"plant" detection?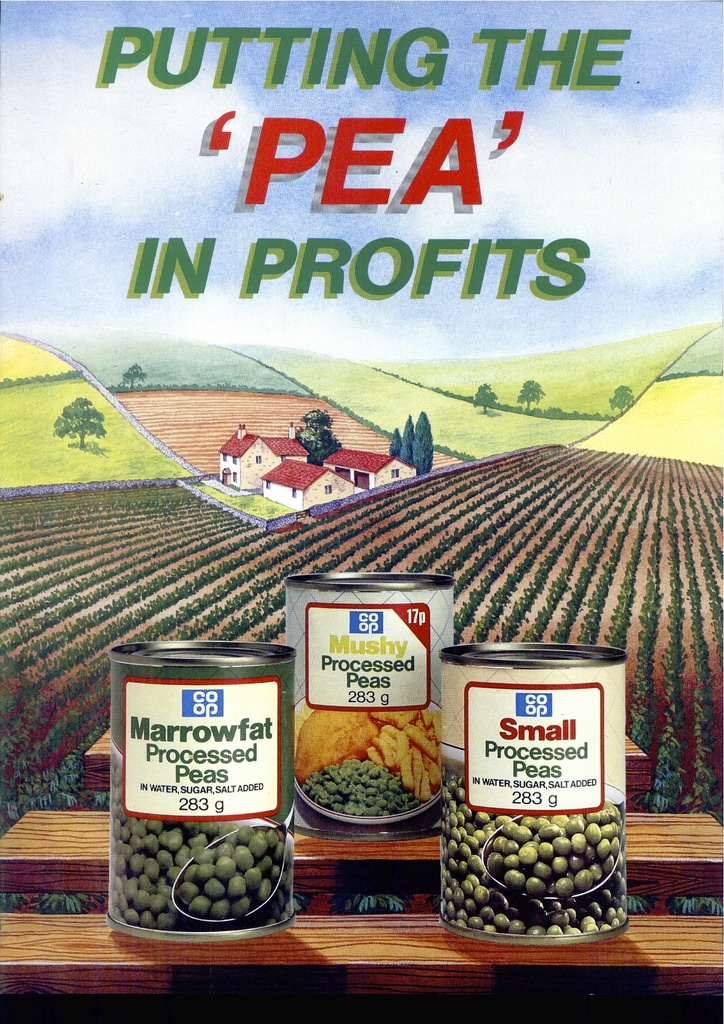
rect(49, 389, 118, 454)
